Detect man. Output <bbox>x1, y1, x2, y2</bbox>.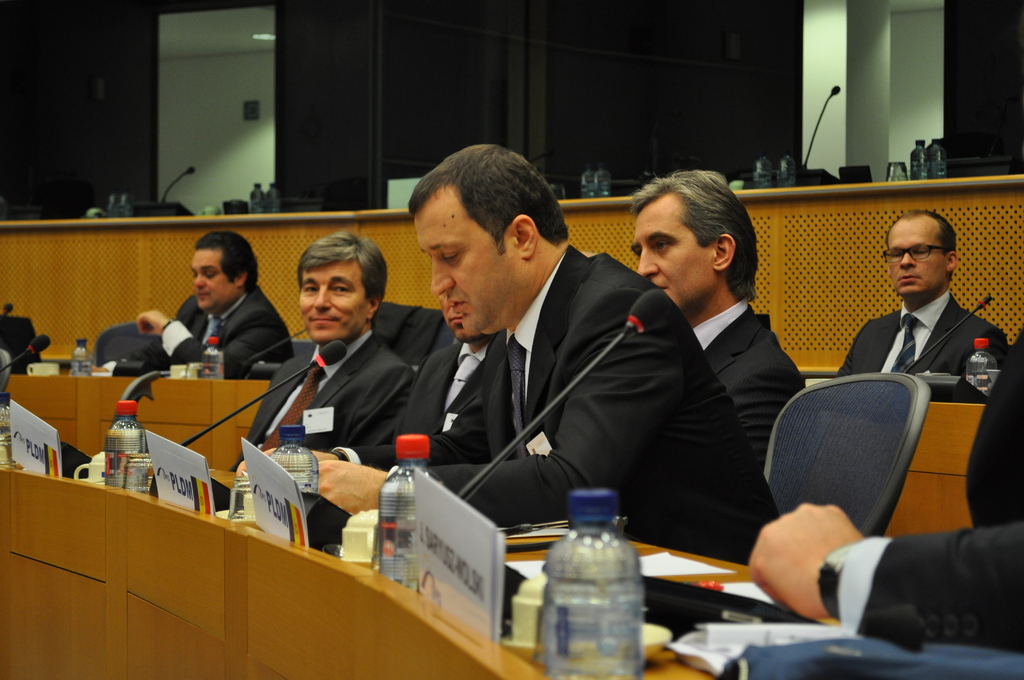
<bbox>234, 144, 780, 571</bbox>.
